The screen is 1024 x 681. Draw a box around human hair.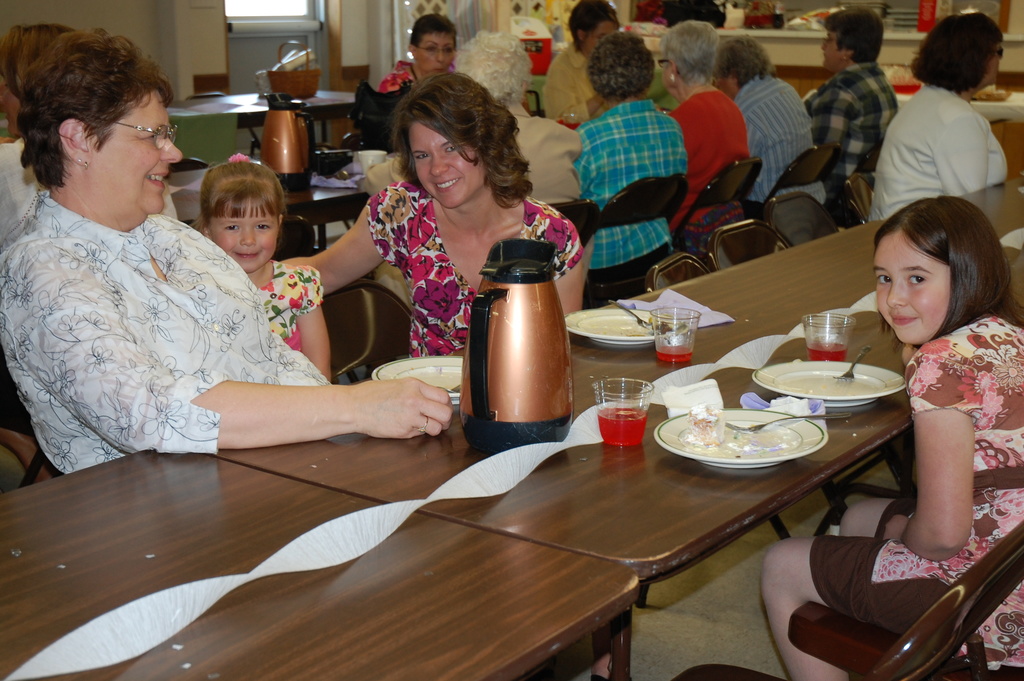
(x1=912, y1=12, x2=1005, y2=92).
